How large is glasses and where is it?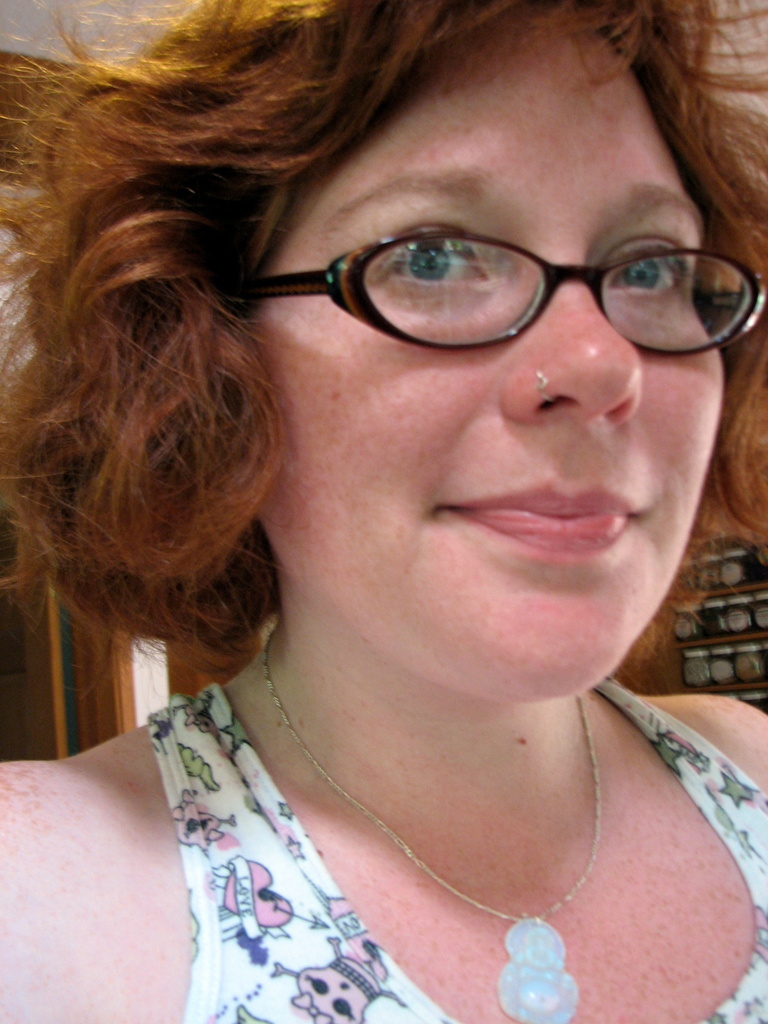
Bounding box: {"left": 229, "top": 197, "right": 744, "bottom": 356}.
